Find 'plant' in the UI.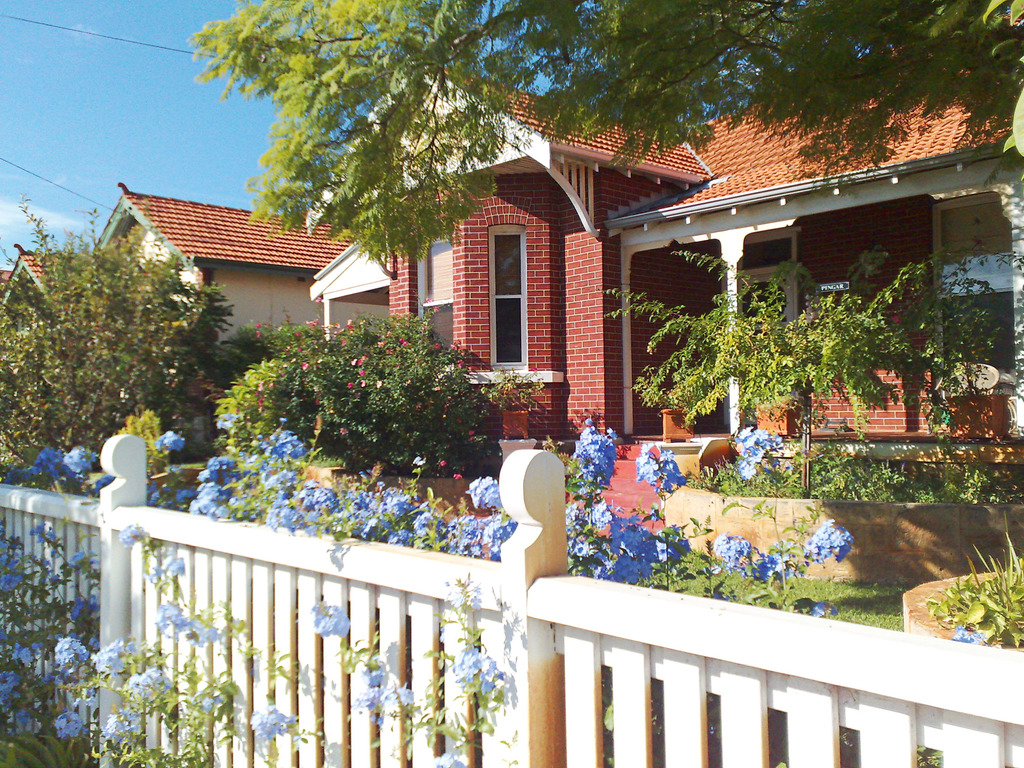
UI element at [923,510,1023,654].
